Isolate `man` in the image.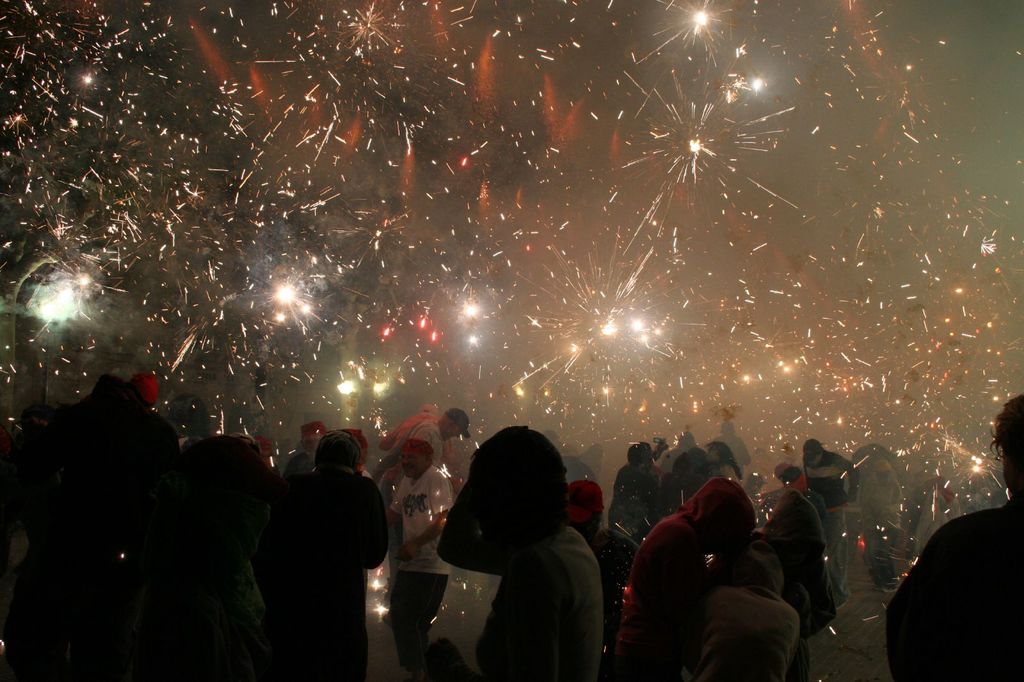
Isolated region: x1=433 y1=424 x2=606 y2=681.
